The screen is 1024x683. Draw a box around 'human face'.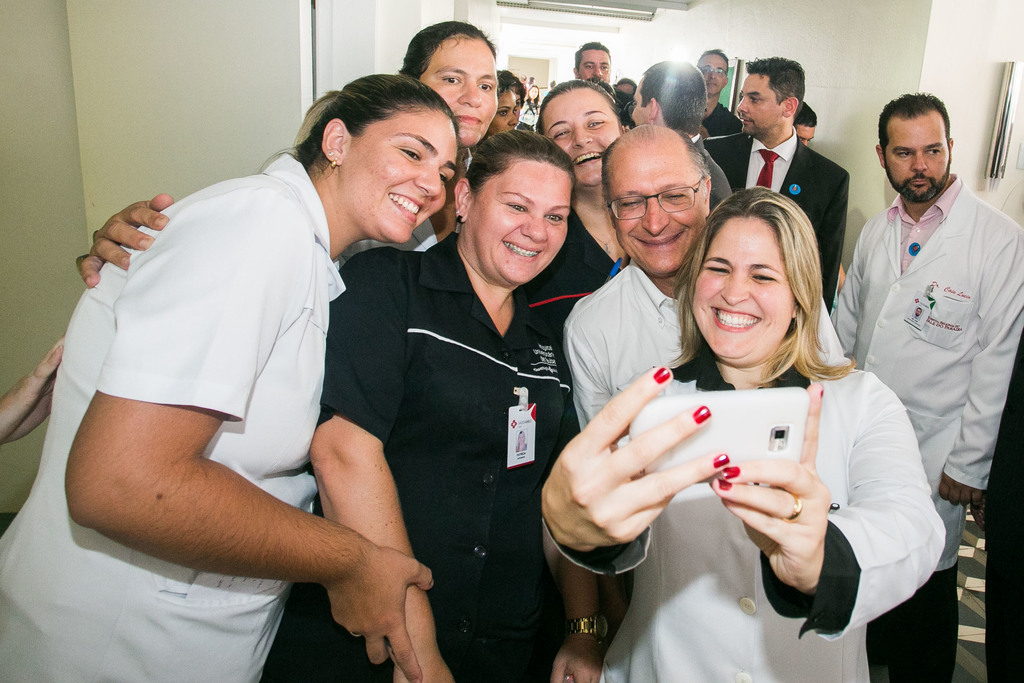
<region>497, 89, 518, 131</region>.
